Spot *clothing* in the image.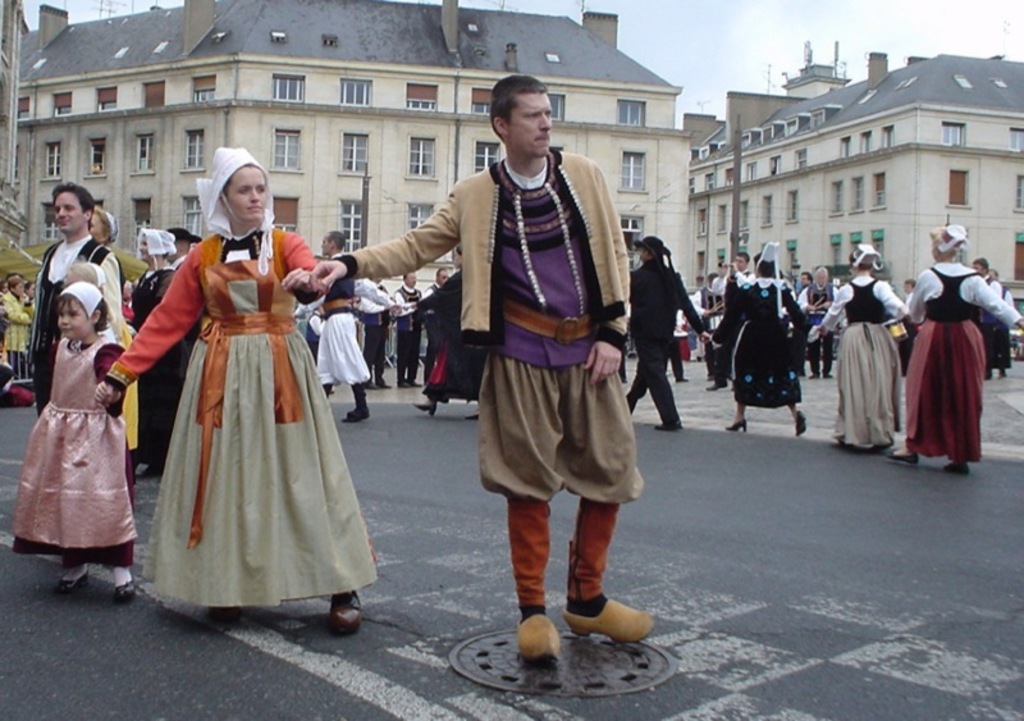
*clothing* found at select_region(10, 336, 142, 570).
